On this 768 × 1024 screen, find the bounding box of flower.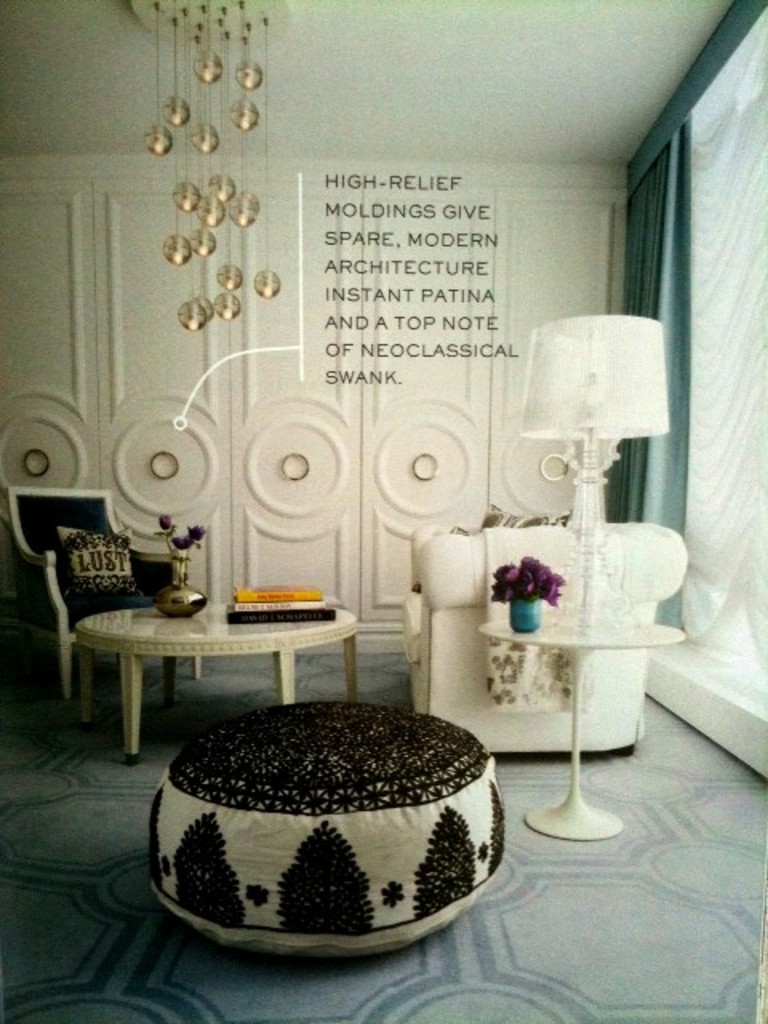
Bounding box: [left=158, top=512, right=170, bottom=531].
